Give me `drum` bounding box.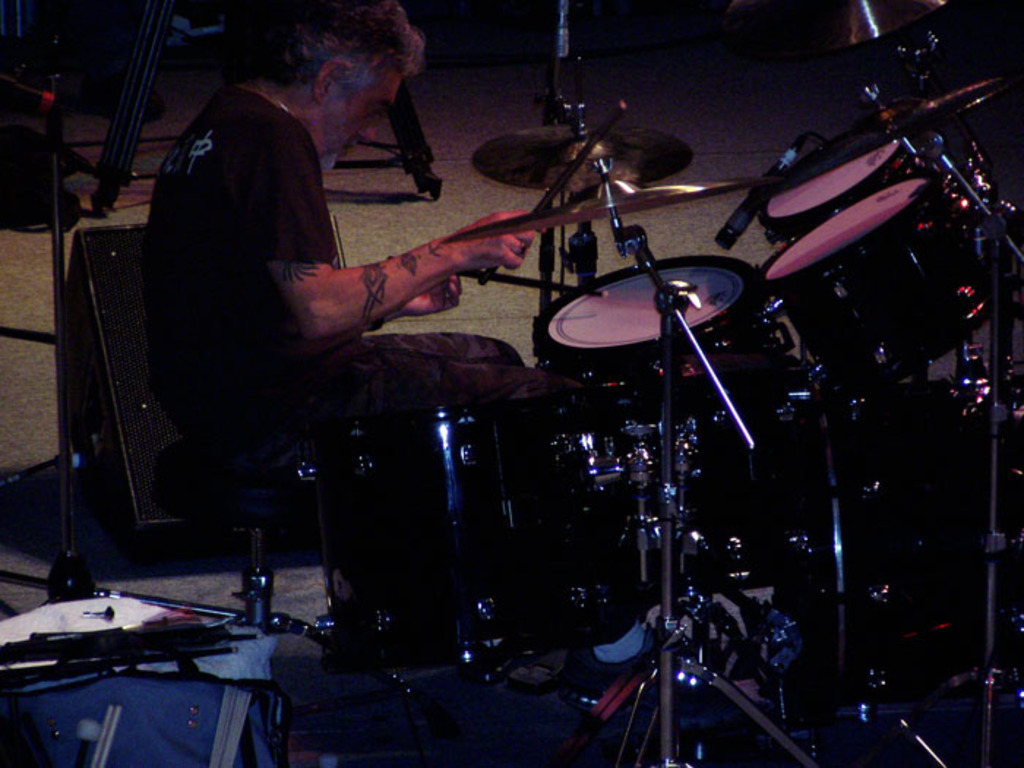
rect(758, 127, 1023, 243).
